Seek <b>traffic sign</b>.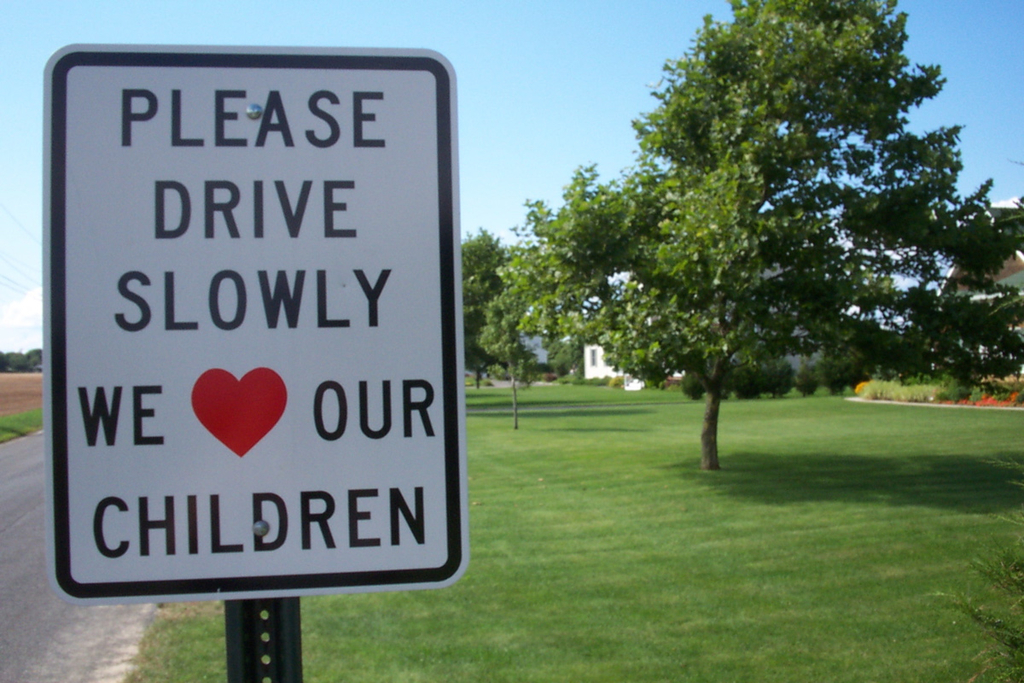
BBox(38, 52, 470, 605).
